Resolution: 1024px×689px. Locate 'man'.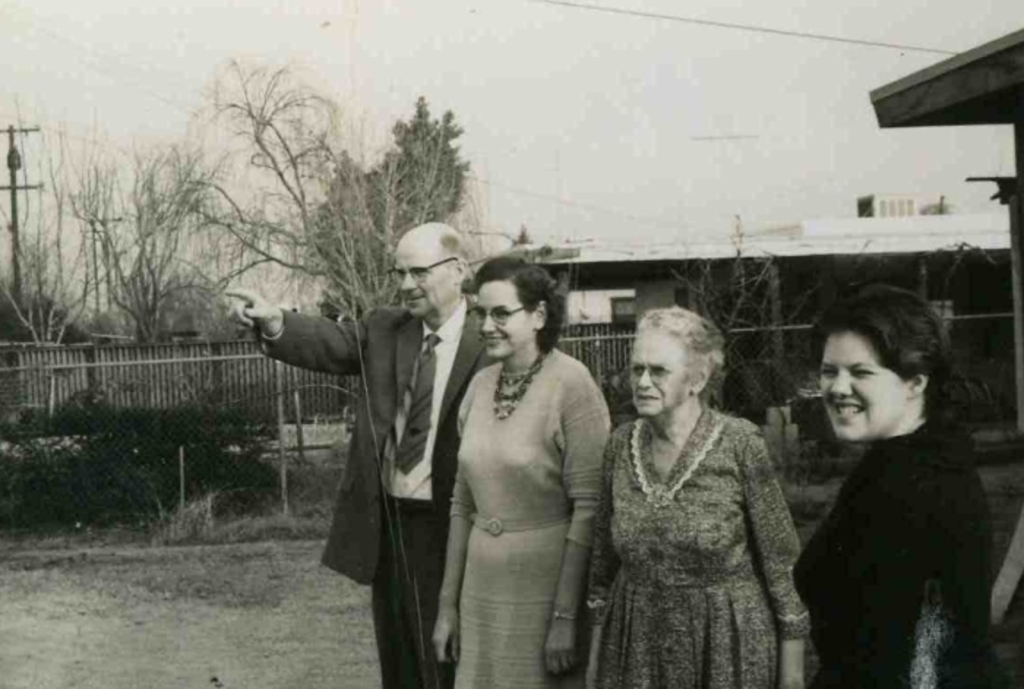
region(268, 228, 478, 664).
